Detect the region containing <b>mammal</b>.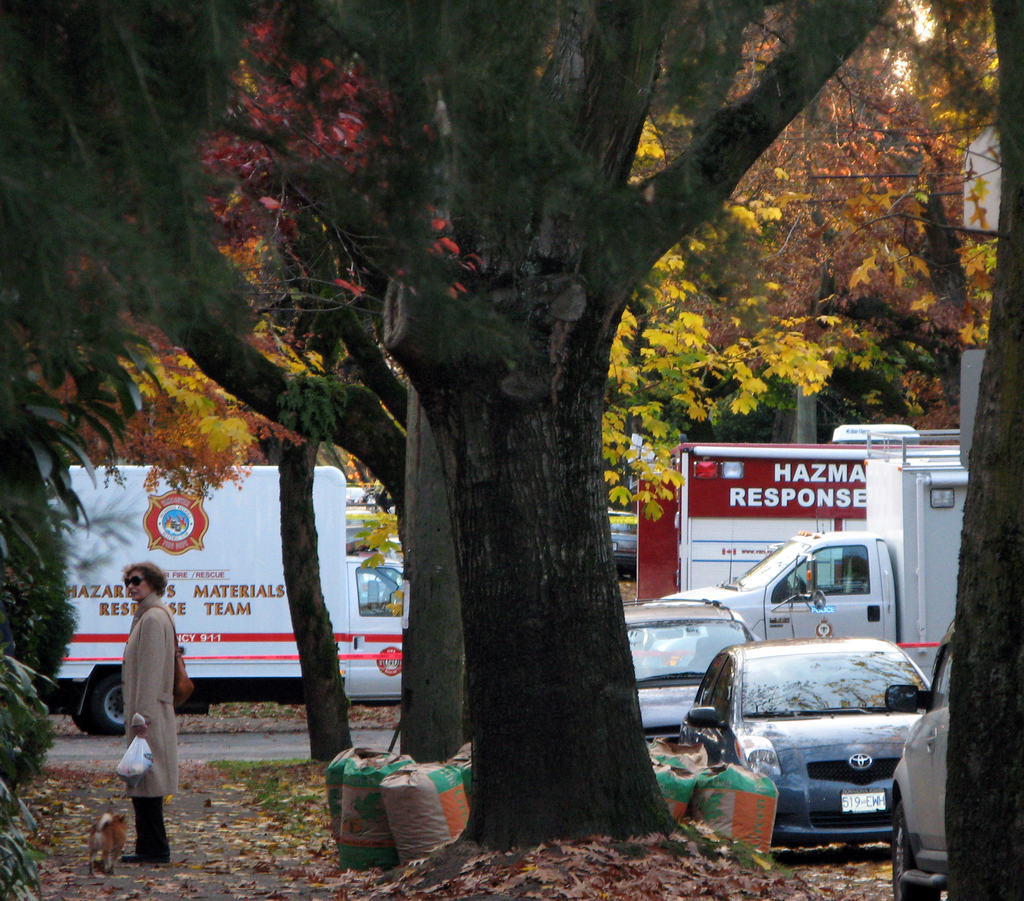
[118, 568, 170, 841].
